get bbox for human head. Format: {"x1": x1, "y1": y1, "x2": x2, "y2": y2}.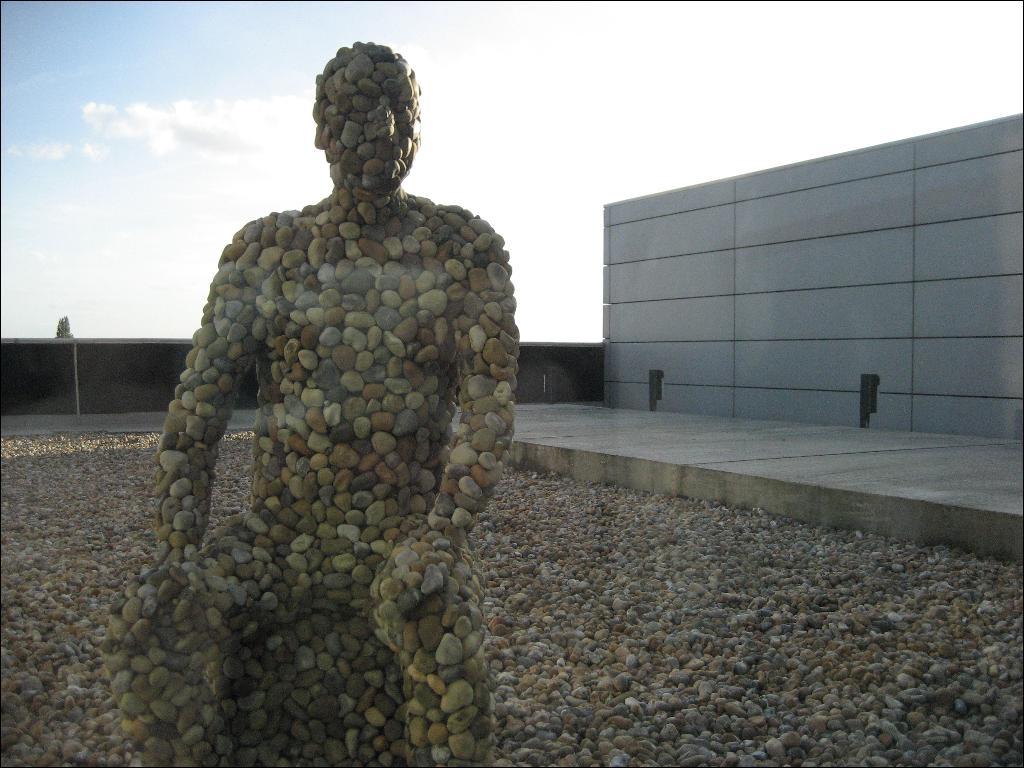
{"x1": 301, "y1": 42, "x2": 444, "y2": 193}.
